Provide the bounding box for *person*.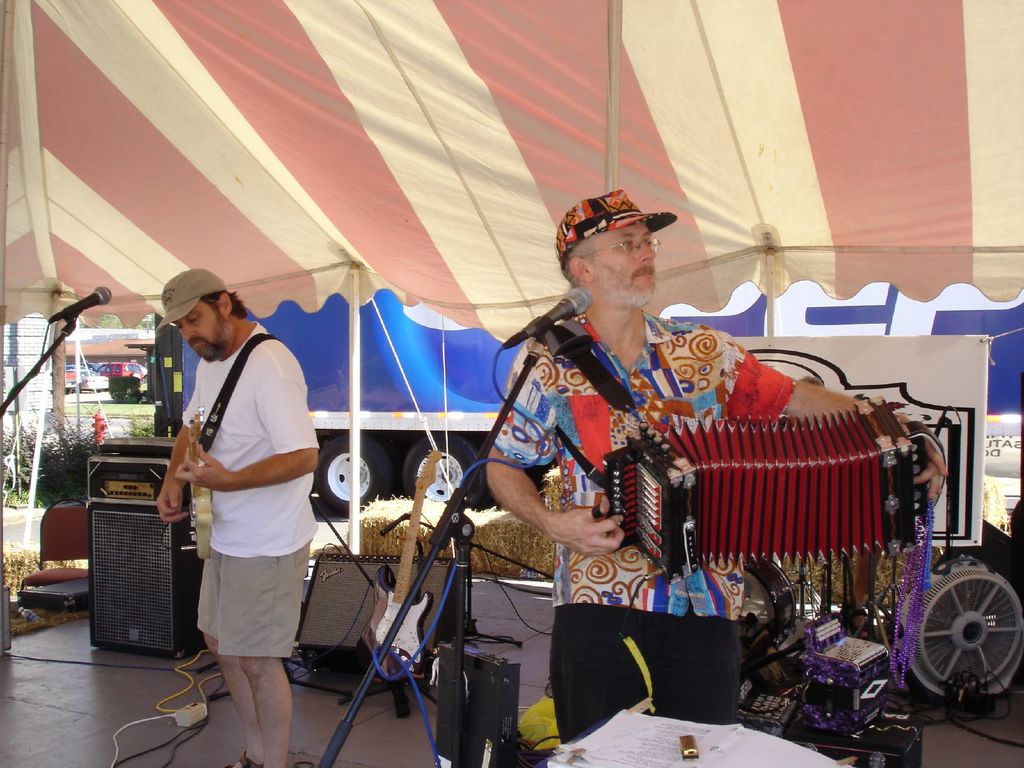
region(481, 187, 947, 755).
